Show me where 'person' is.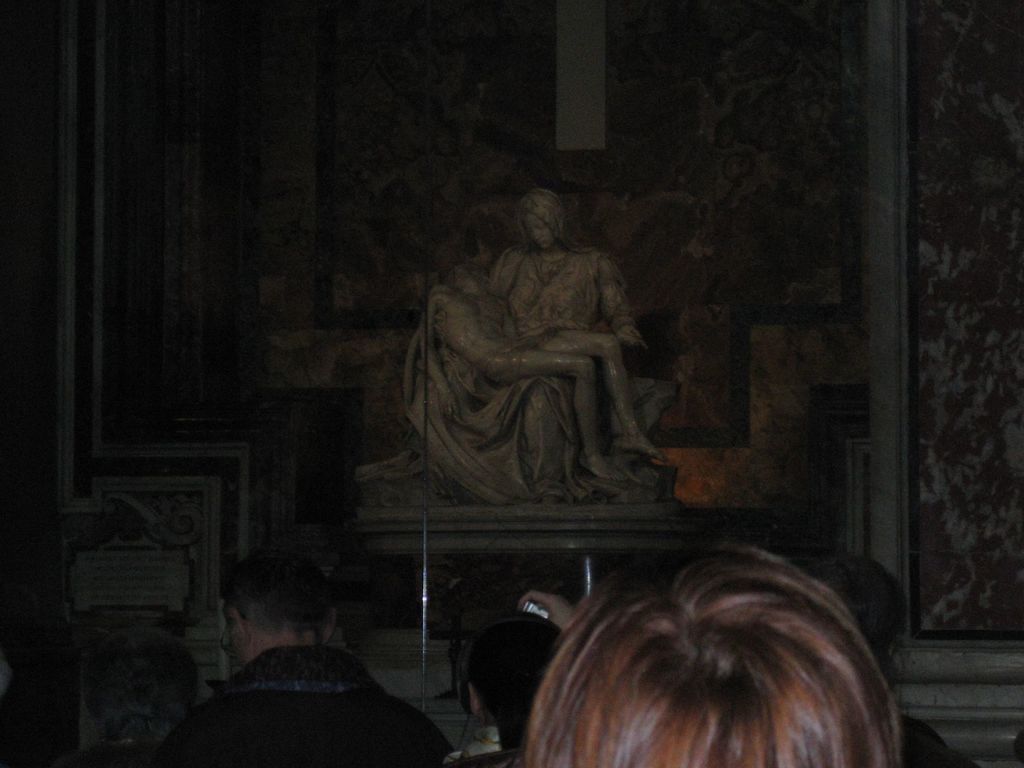
'person' is at <box>419,236,660,480</box>.
